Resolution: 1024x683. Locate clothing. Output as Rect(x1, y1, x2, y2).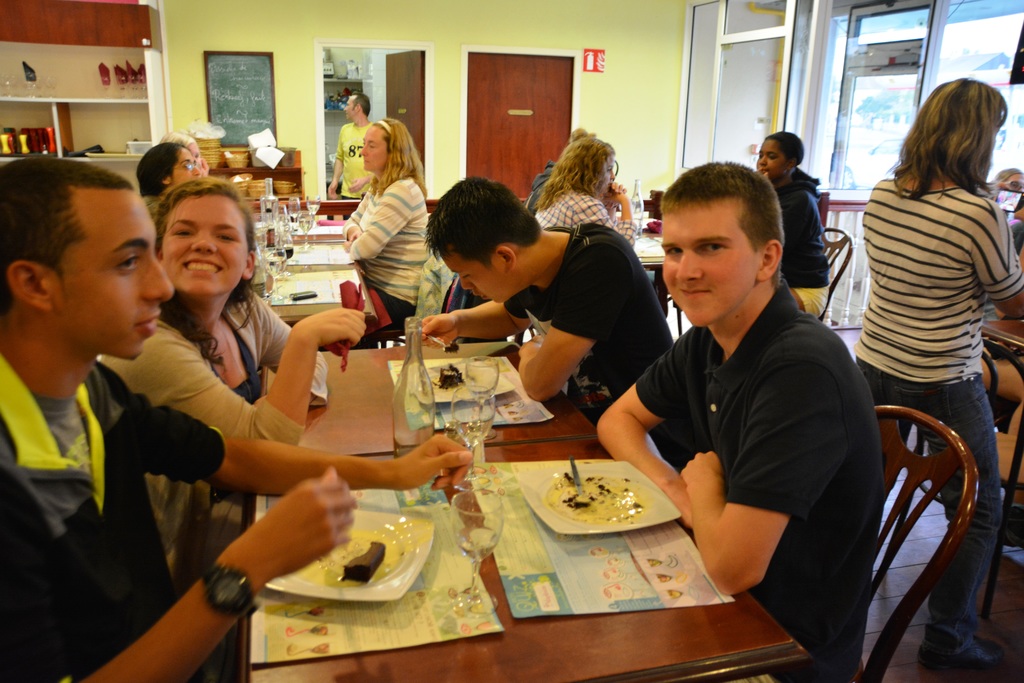
Rect(333, 125, 364, 224).
